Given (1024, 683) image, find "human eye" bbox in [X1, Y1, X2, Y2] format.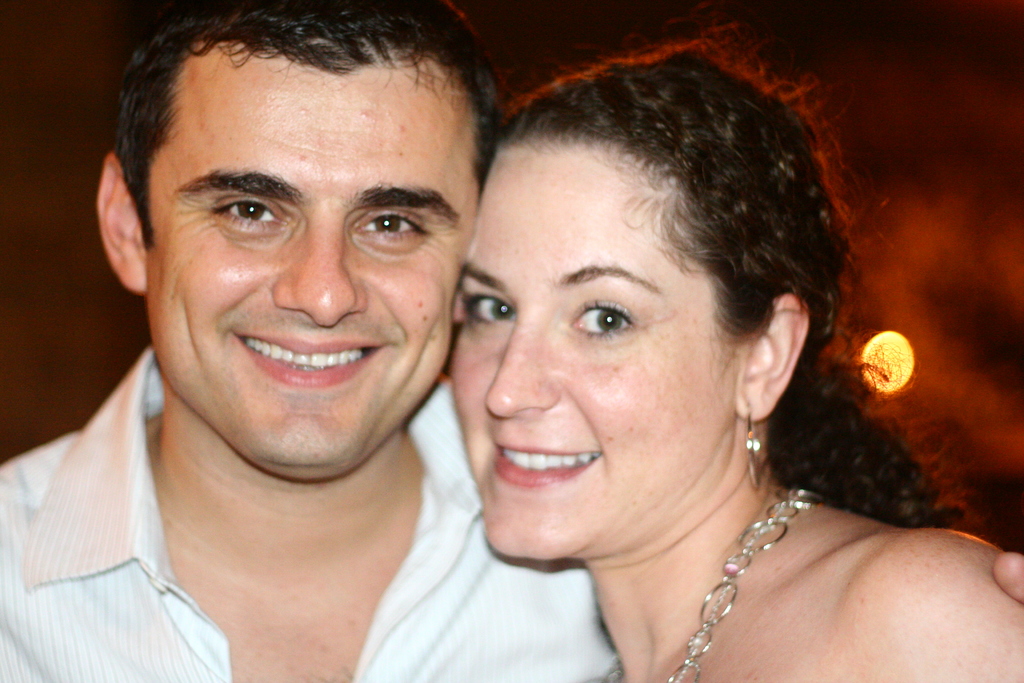
[355, 204, 435, 242].
